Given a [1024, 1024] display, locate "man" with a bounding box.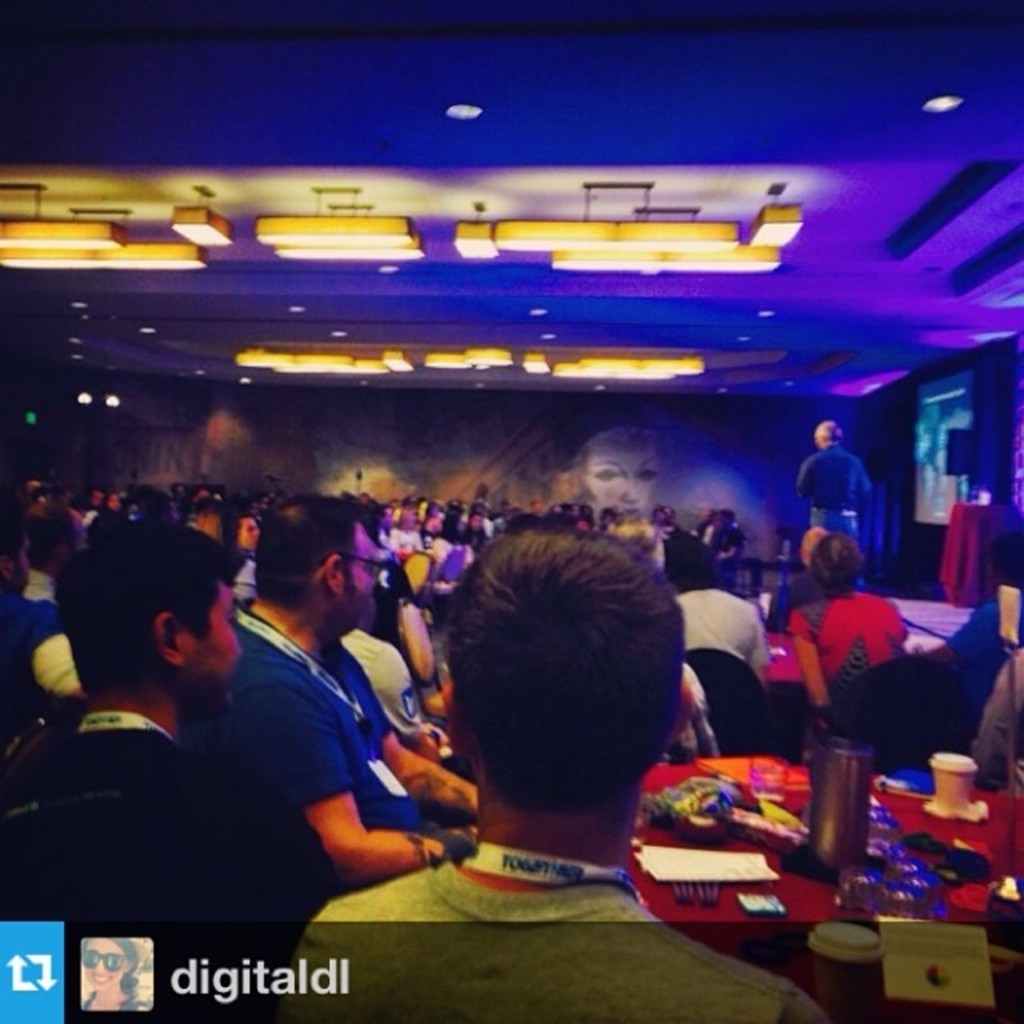
Located: <region>0, 499, 85, 734</region>.
